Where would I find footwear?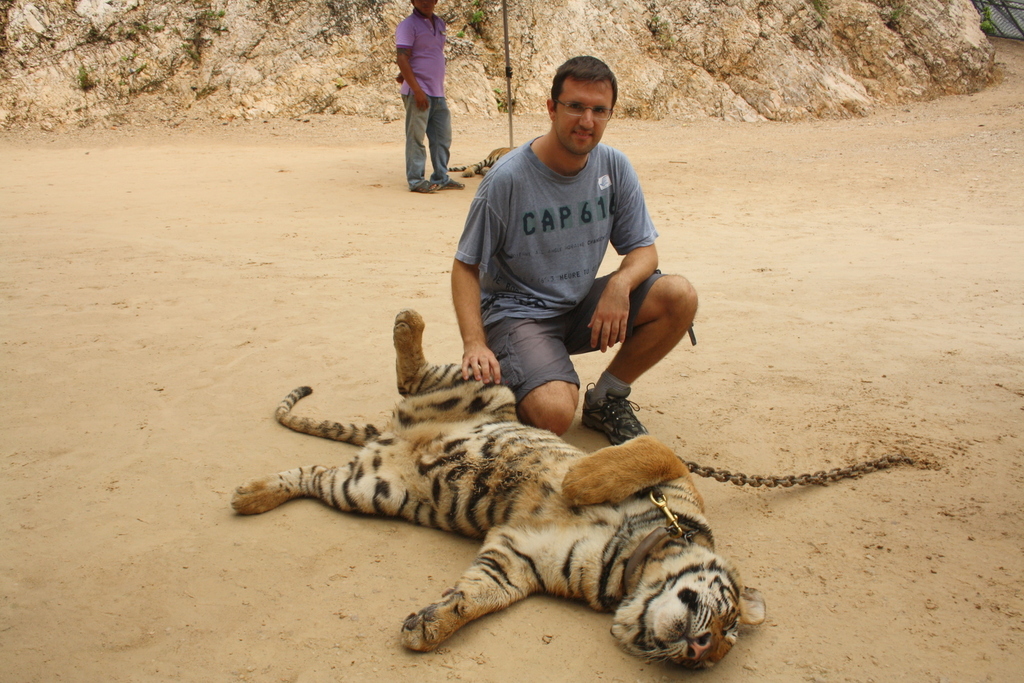
At <region>436, 176, 465, 188</region>.
